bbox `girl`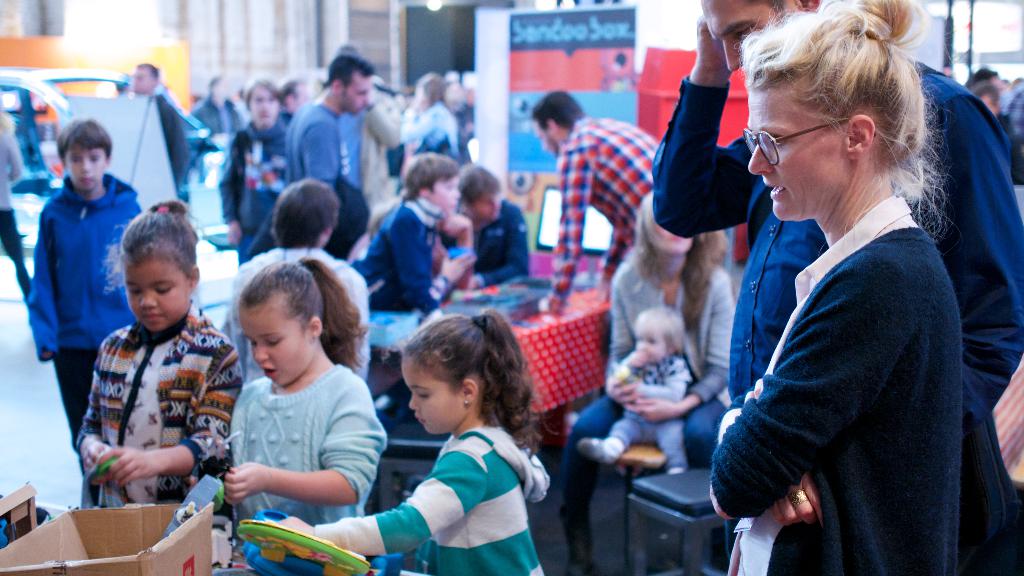
<box>575,308,688,473</box>
